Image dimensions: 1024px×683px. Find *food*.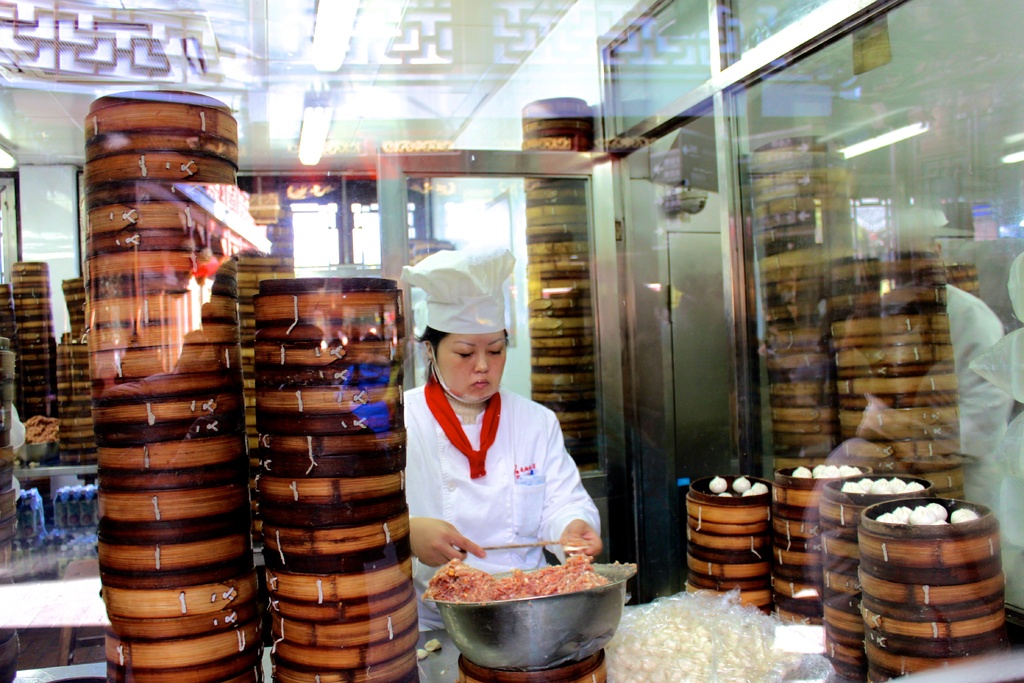
840:478:925:491.
